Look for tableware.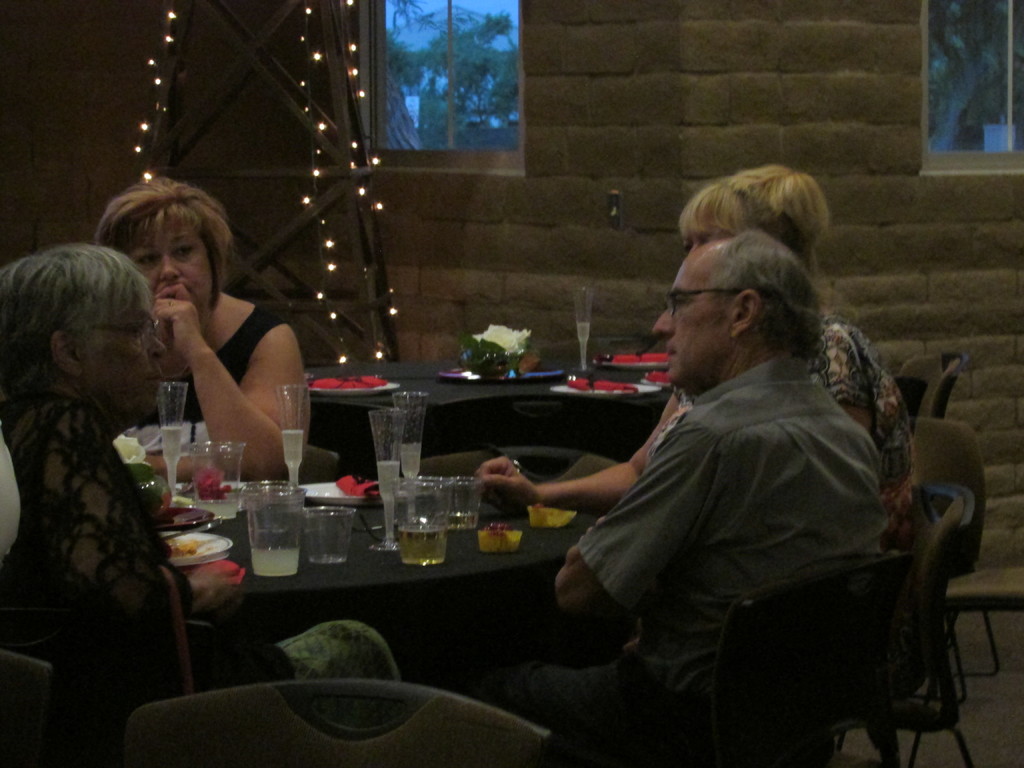
Found: rect(387, 476, 452, 566).
